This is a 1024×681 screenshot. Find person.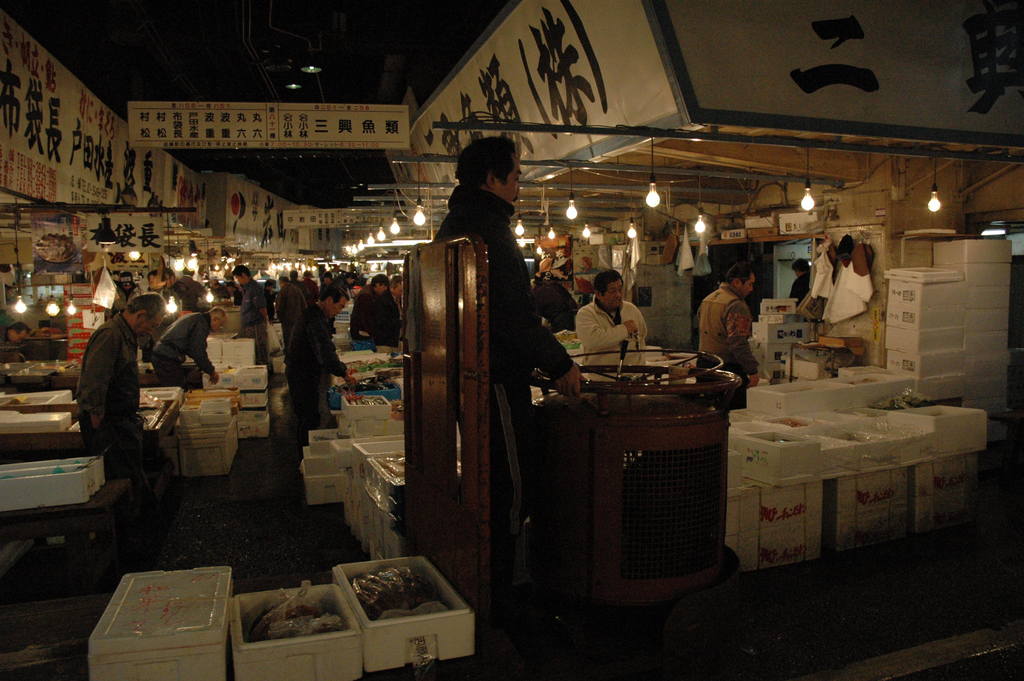
Bounding box: box=[694, 269, 761, 387].
